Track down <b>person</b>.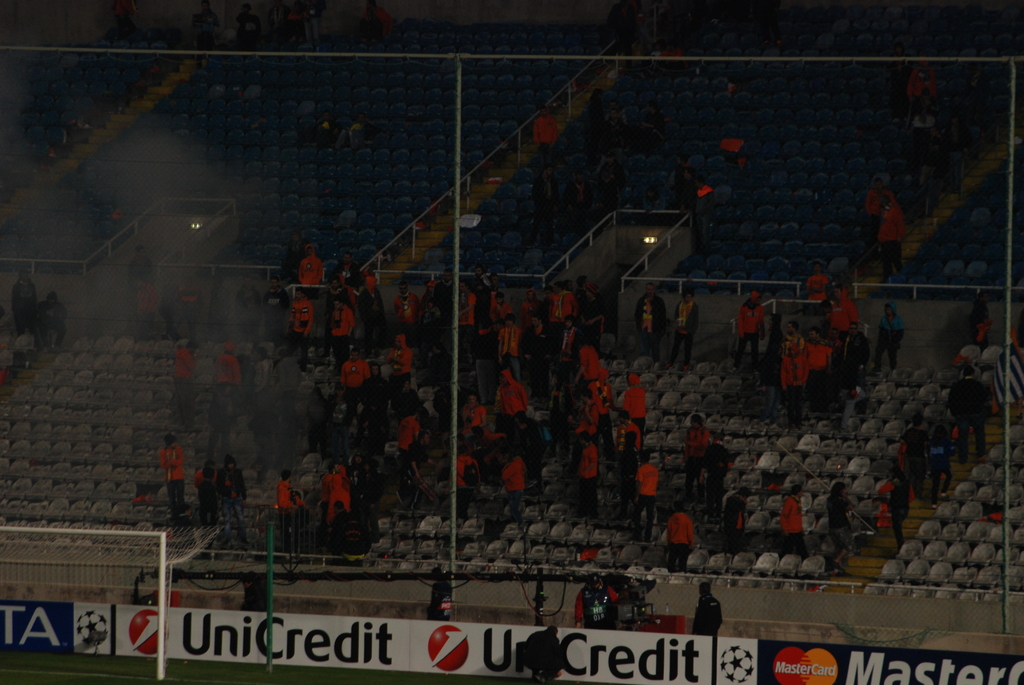
Tracked to BBox(685, 576, 735, 640).
